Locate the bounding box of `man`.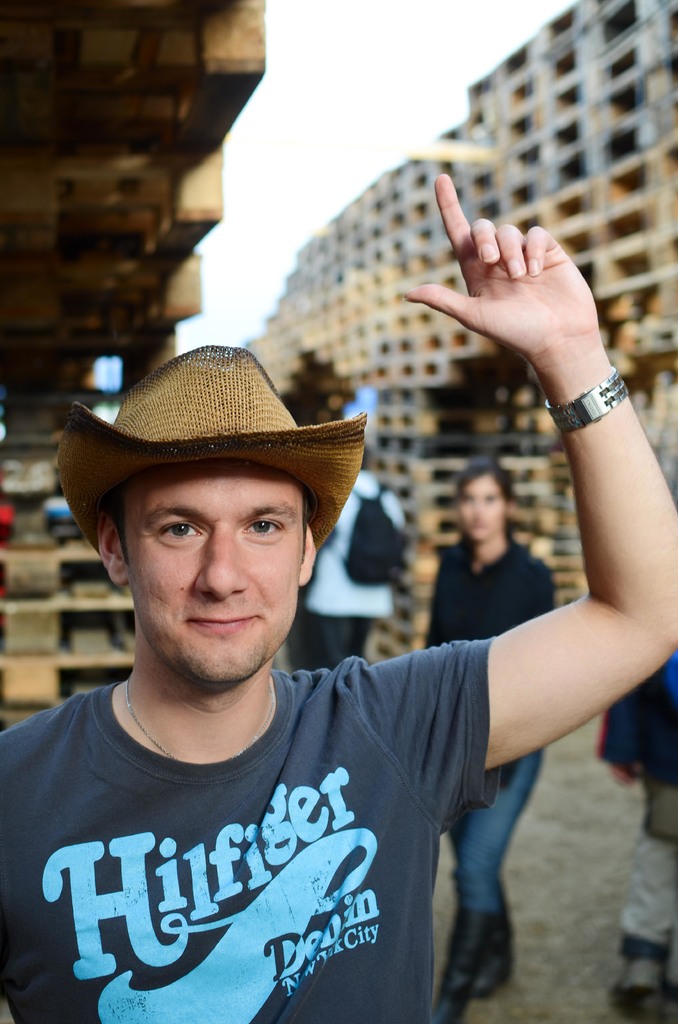
Bounding box: {"x1": 0, "y1": 293, "x2": 563, "y2": 1023}.
